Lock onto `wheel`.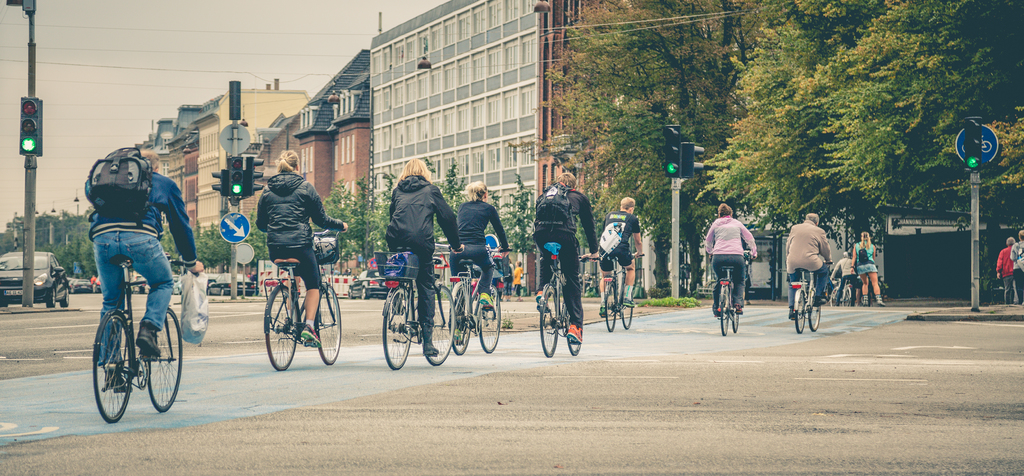
Locked: 567 314 582 354.
